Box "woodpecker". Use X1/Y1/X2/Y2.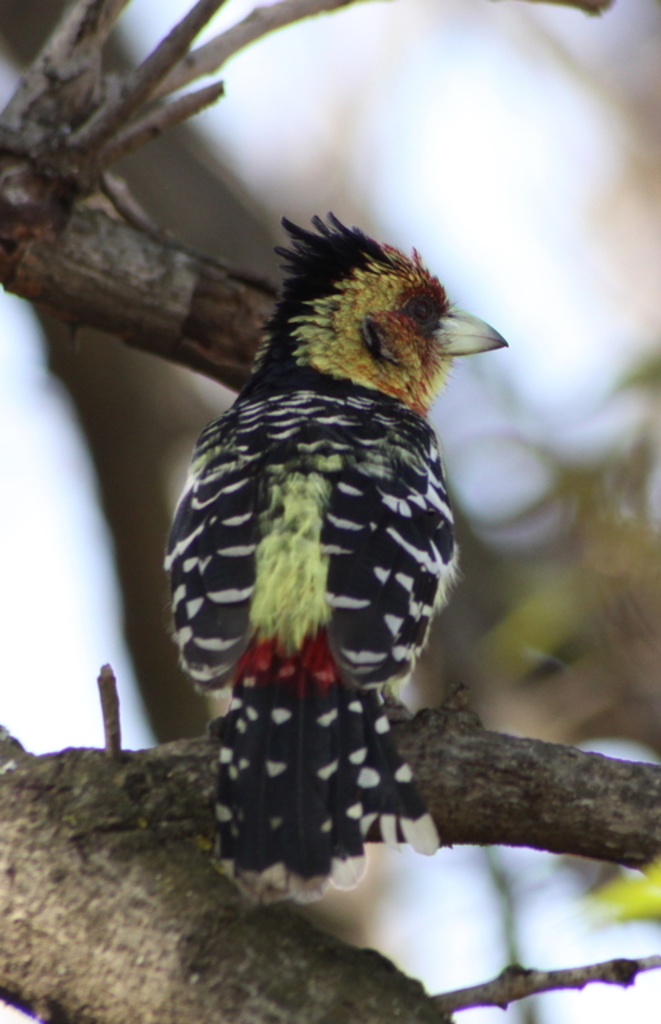
153/217/514/913.
